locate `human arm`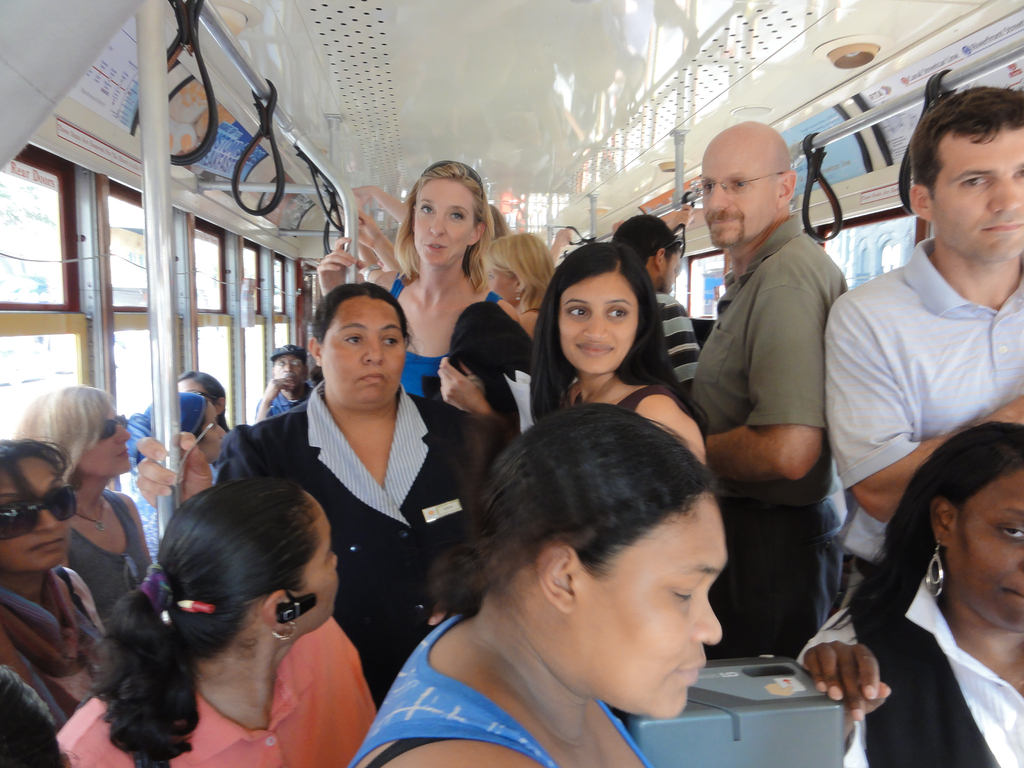
l=704, t=260, r=826, b=478
